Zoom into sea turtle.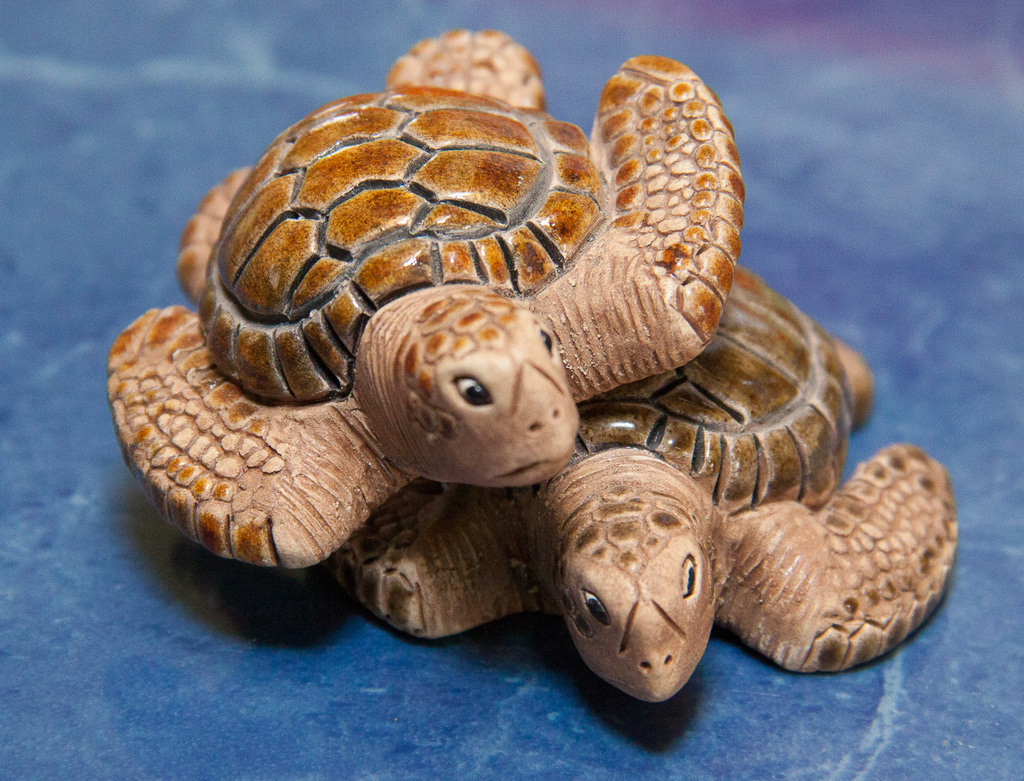
Zoom target: bbox(99, 17, 743, 569).
